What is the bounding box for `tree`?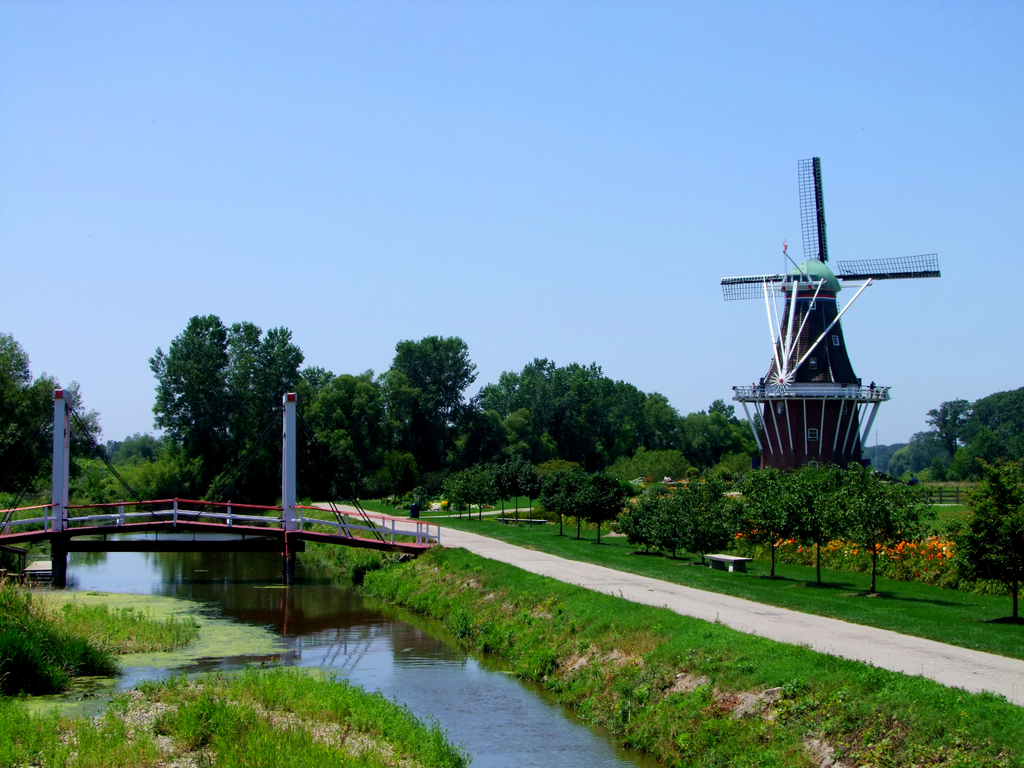
BBox(570, 468, 627, 542).
